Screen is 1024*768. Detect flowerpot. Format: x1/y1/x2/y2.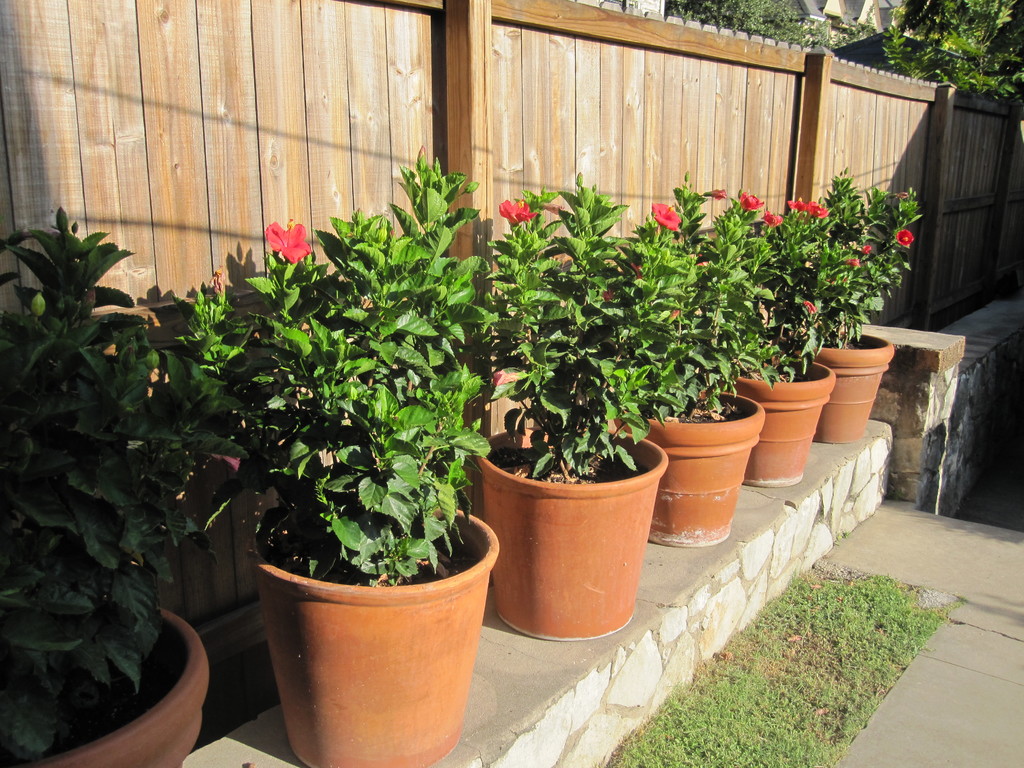
250/509/499/767.
